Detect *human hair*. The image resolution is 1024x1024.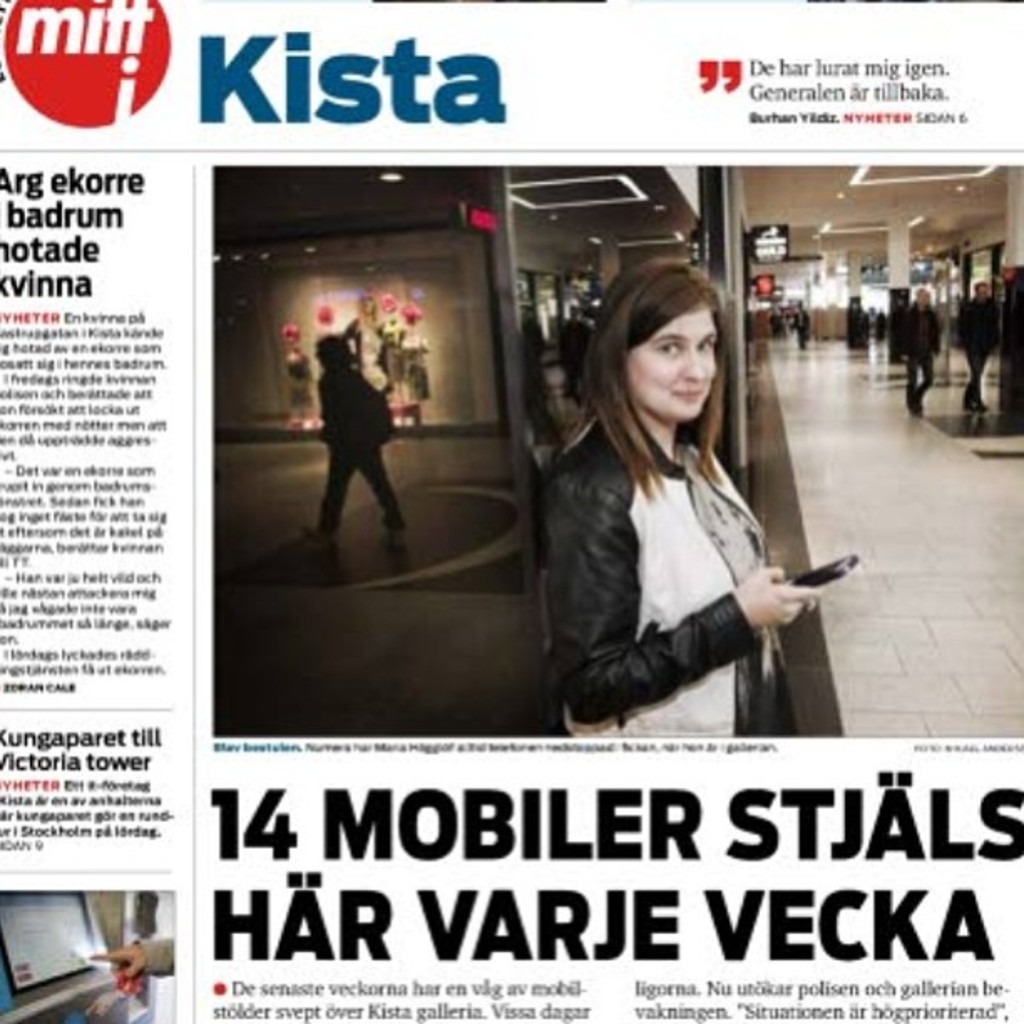
[x1=587, y1=258, x2=766, y2=497].
